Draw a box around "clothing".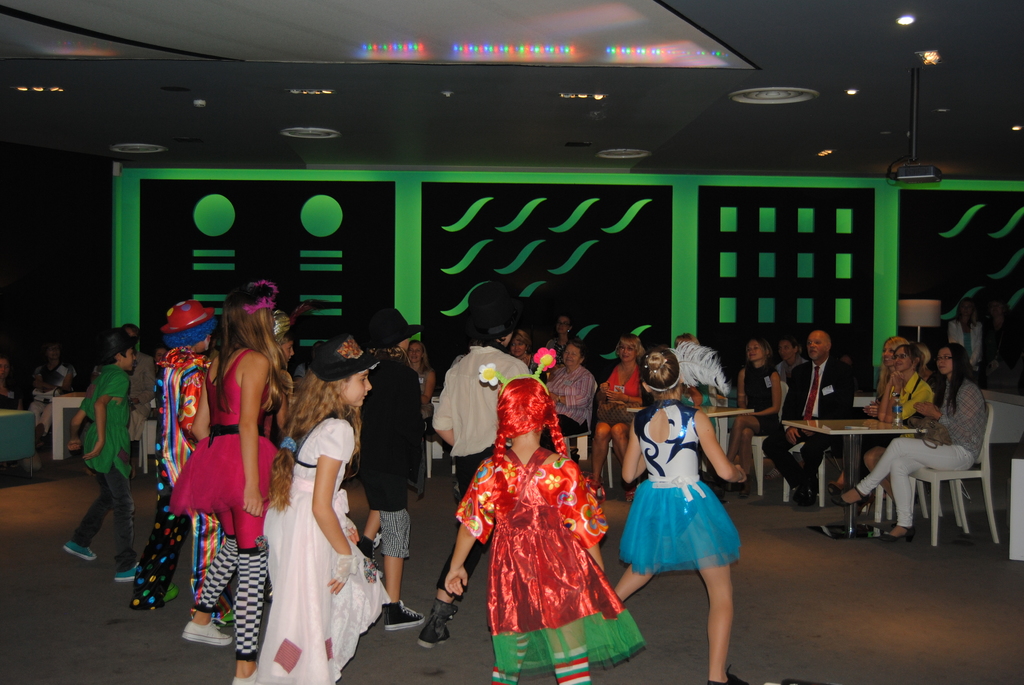
(x1=351, y1=357, x2=423, y2=564).
